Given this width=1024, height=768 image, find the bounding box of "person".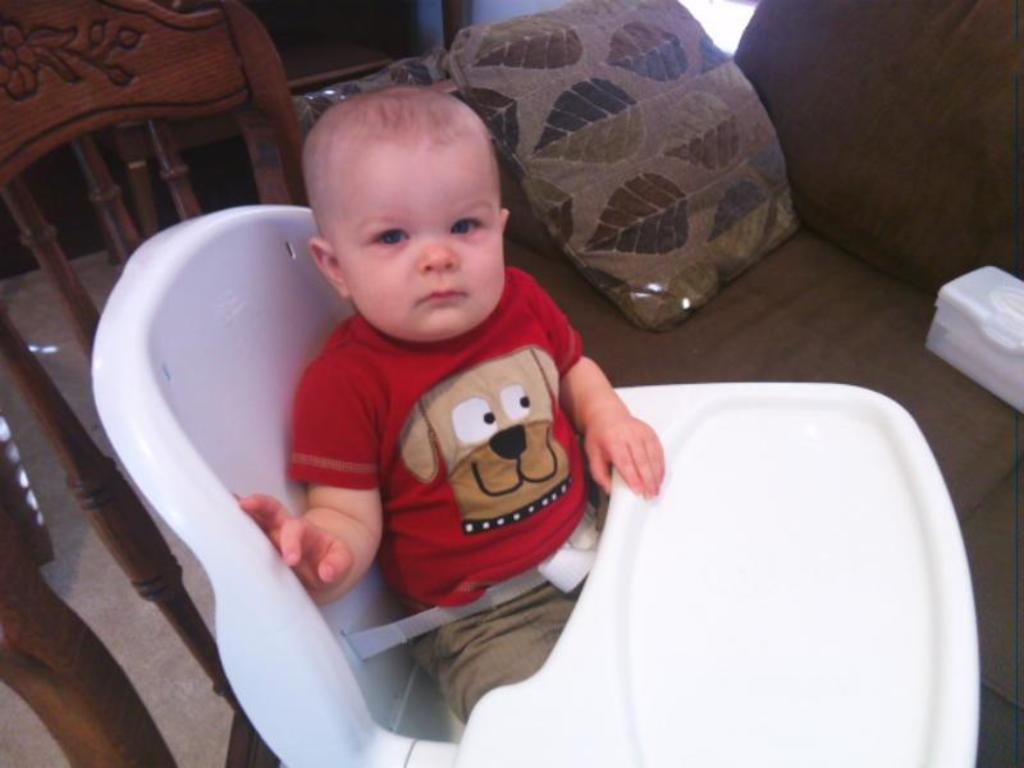
crop(227, 84, 673, 717).
